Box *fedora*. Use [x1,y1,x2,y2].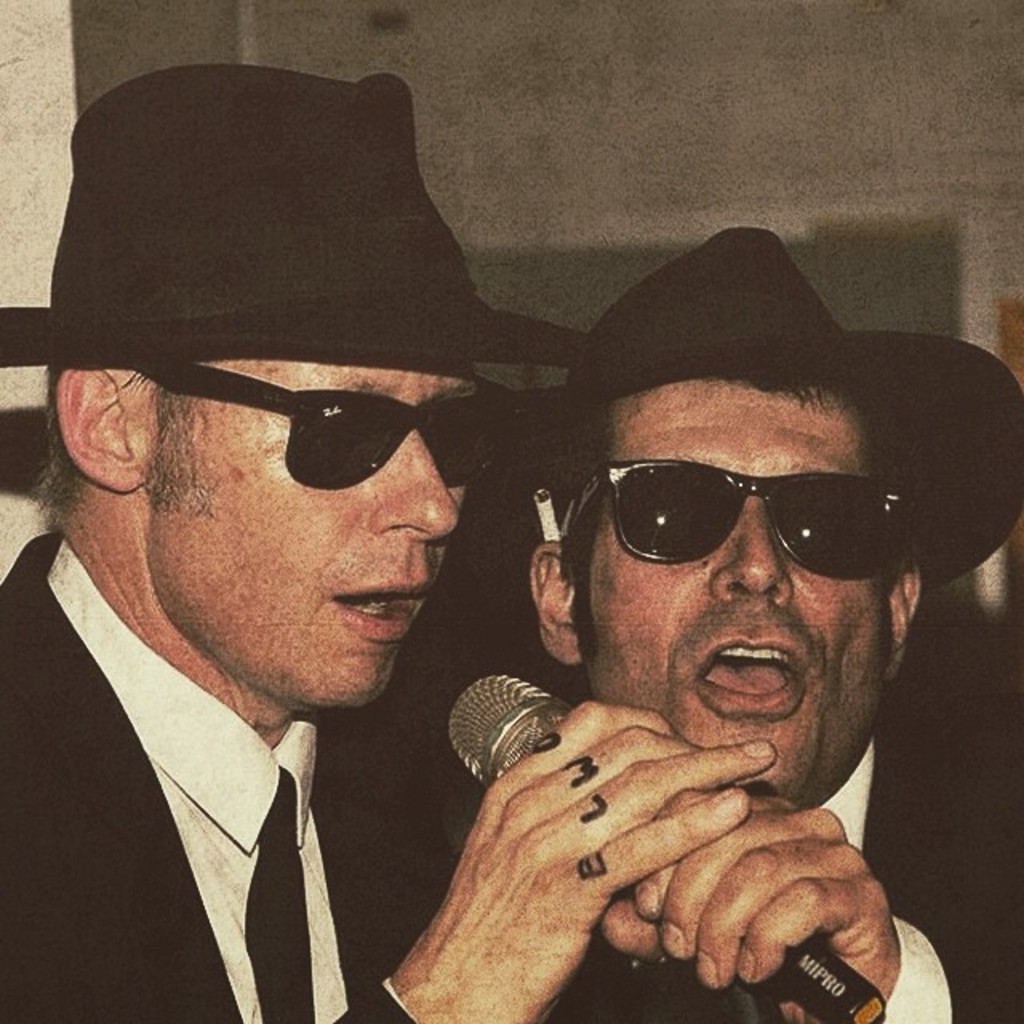
[3,72,594,360].
